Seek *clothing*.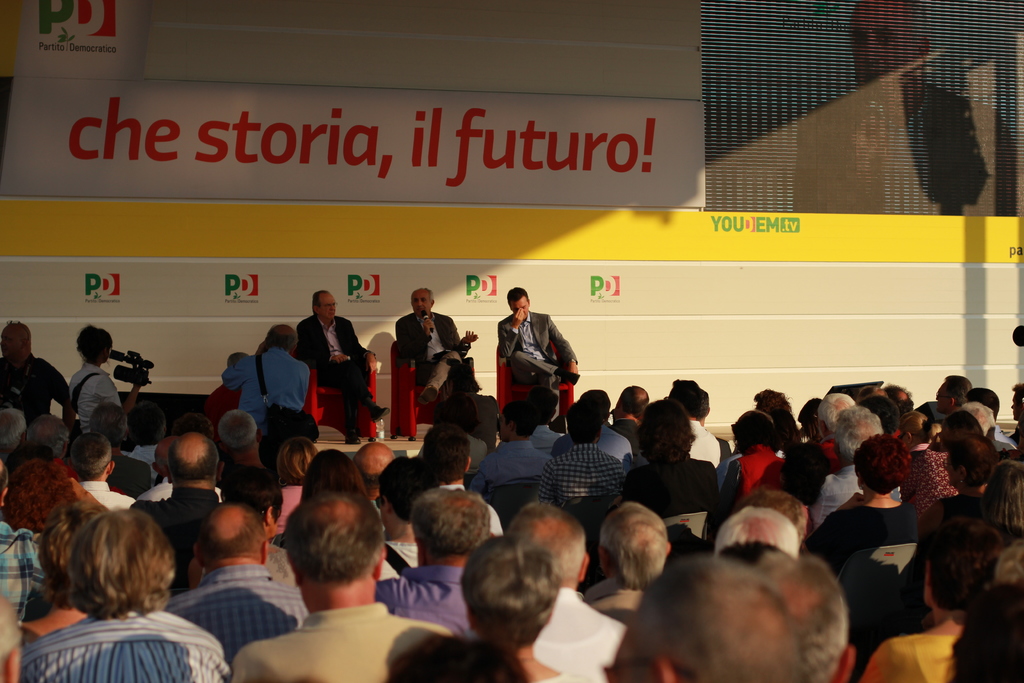
box(68, 357, 121, 433).
